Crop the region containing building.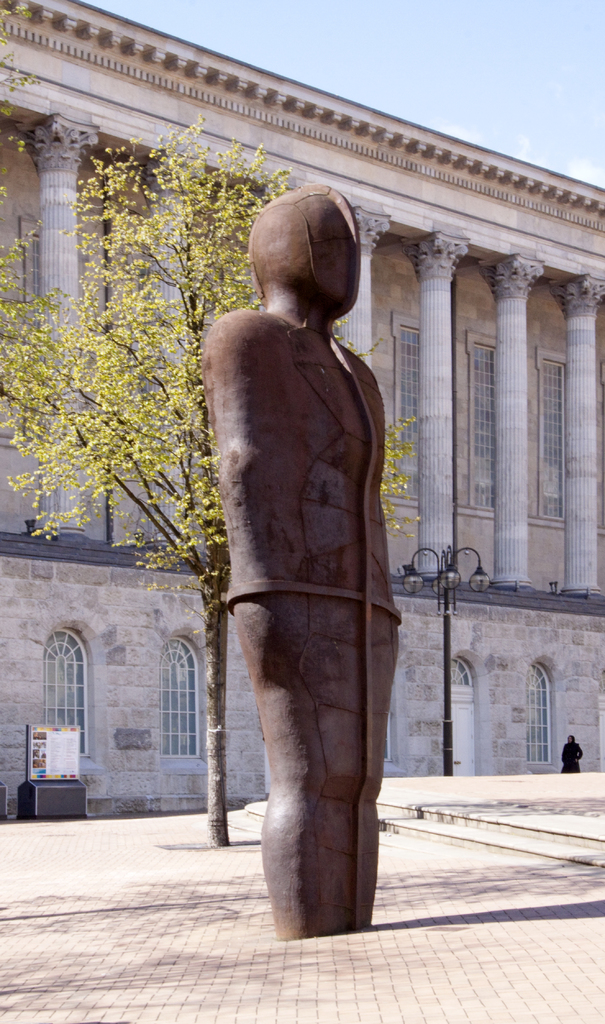
Crop region: 0 0 604 822.
